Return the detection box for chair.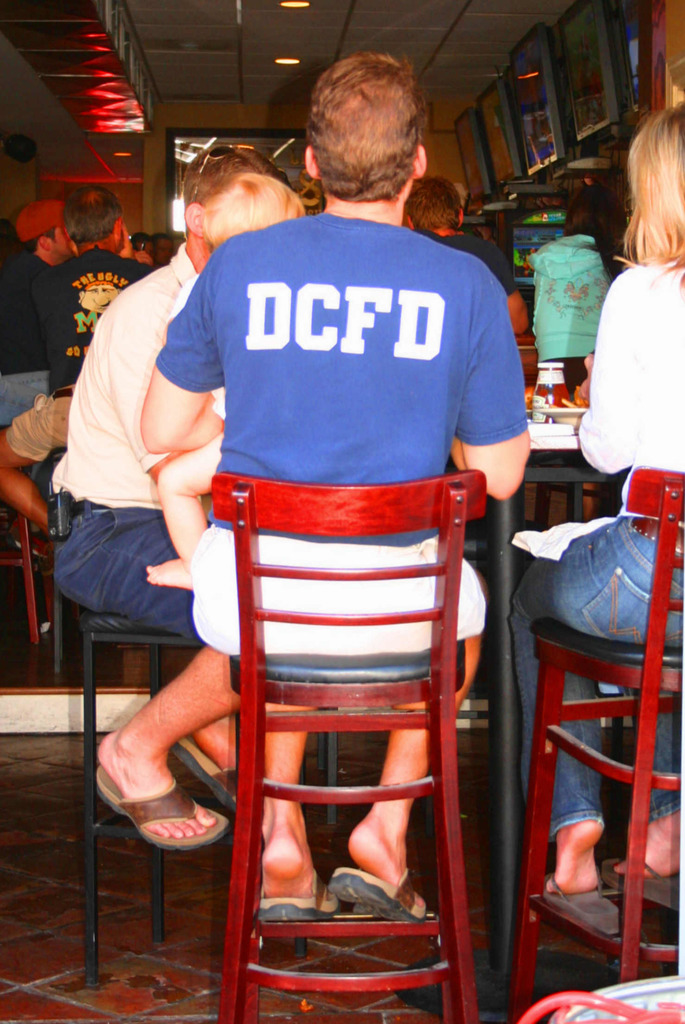
186/374/500/1023.
